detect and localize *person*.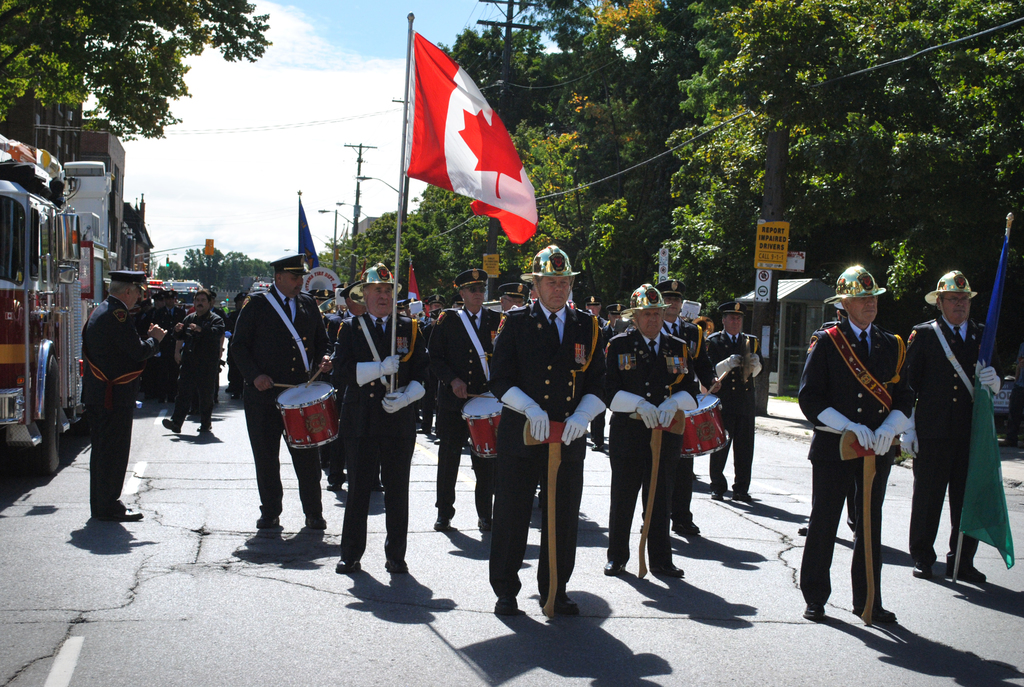
Localized at (492, 245, 599, 616).
